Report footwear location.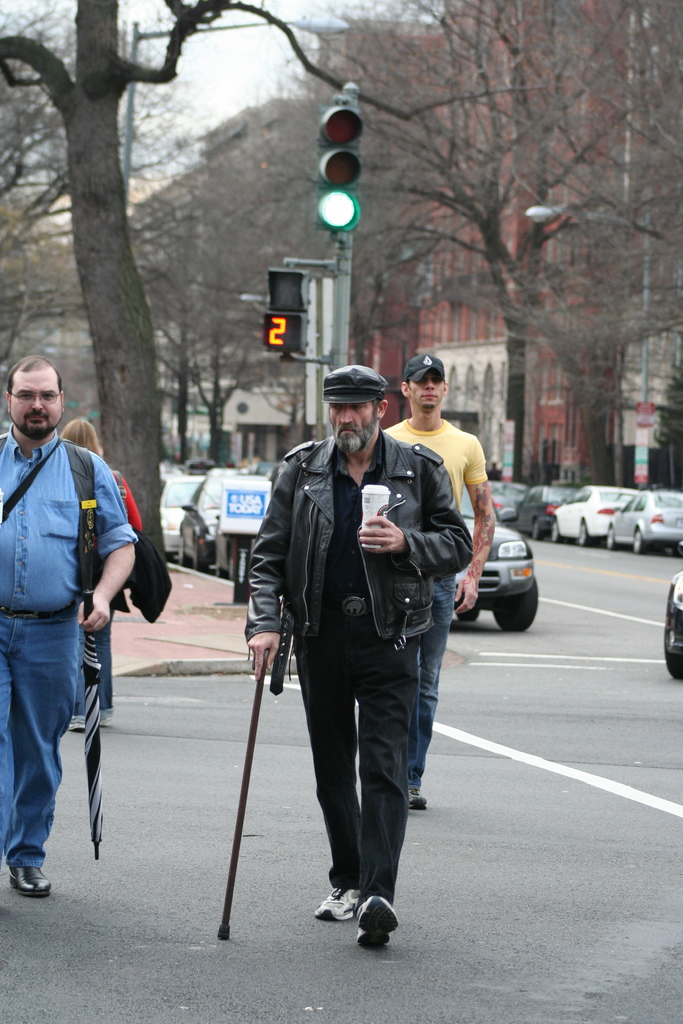
Report: <region>5, 863, 54, 900</region>.
